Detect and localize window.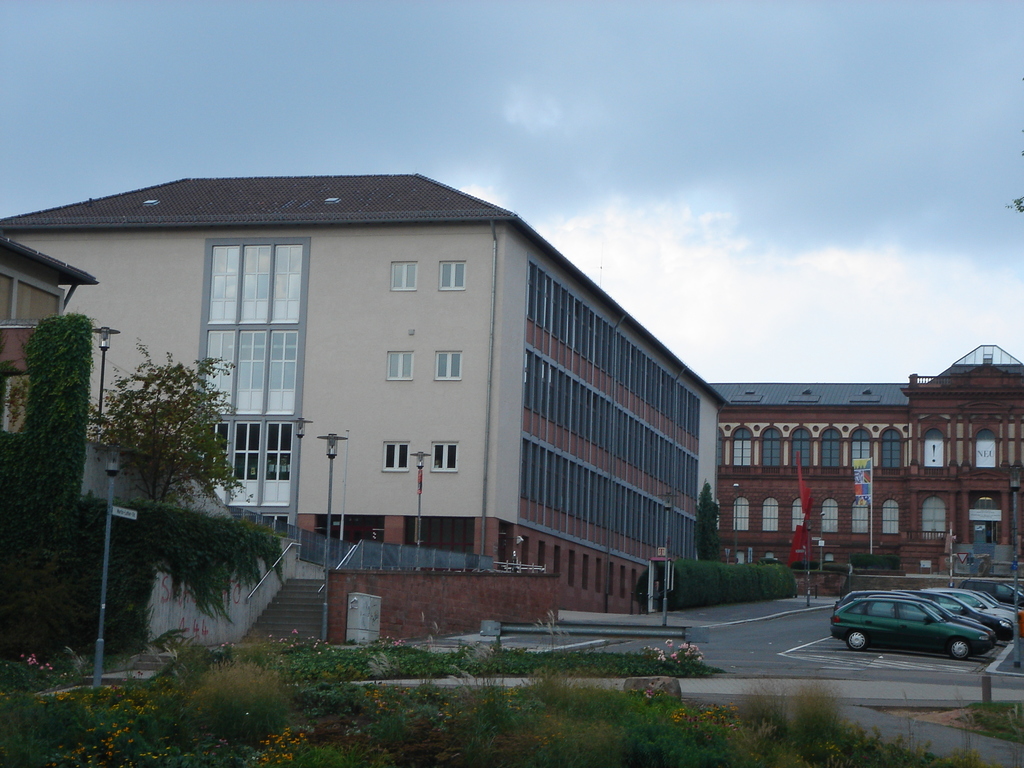
Localized at l=390, t=257, r=422, b=291.
